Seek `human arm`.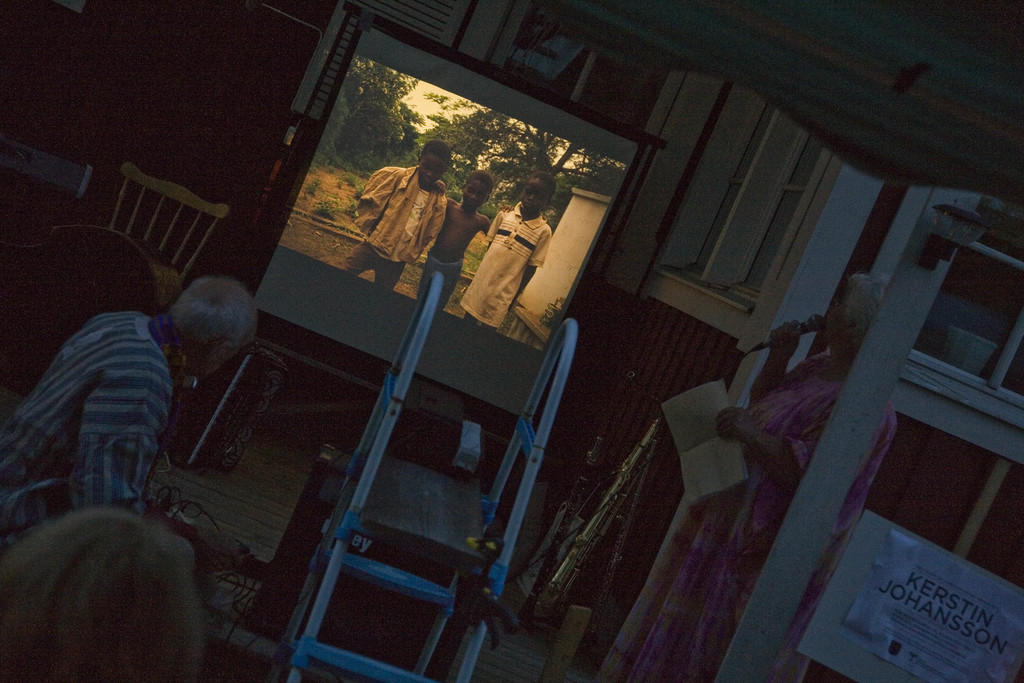
bbox=[746, 322, 809, 396].
